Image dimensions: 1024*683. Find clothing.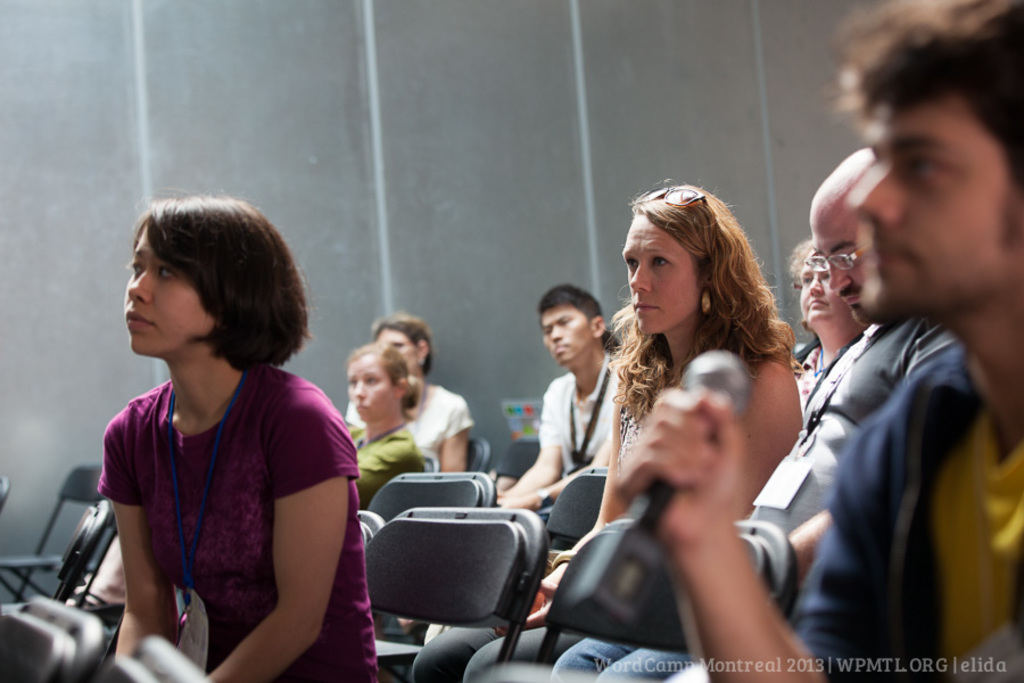
<bbox>536, 364, 626, 517</bbox>.
